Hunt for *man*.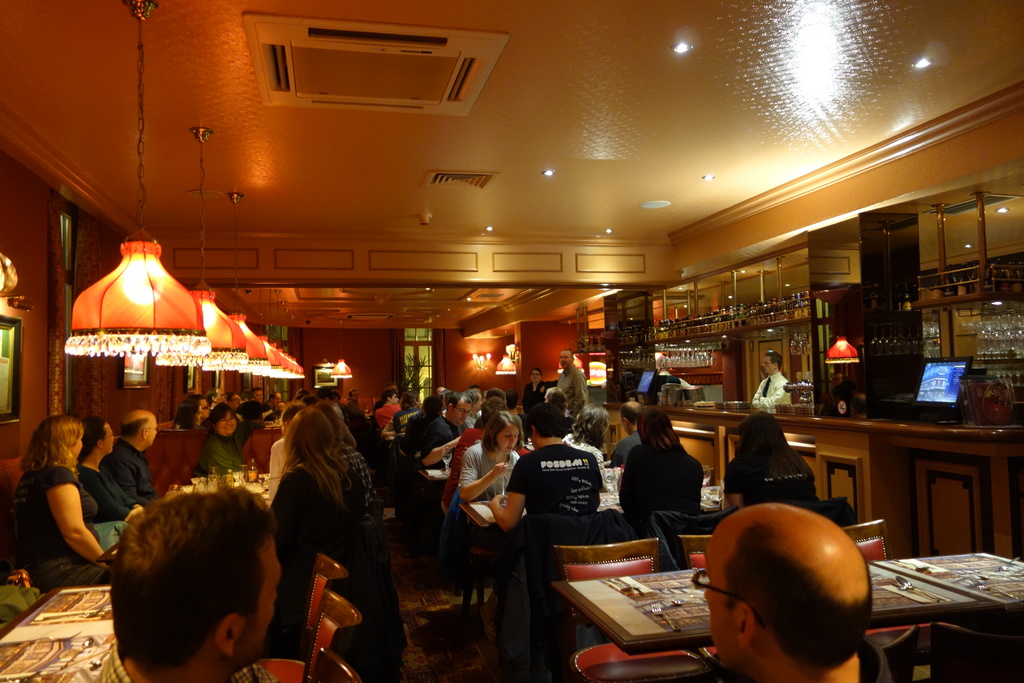
Hunted down at 392:390:424:434.
